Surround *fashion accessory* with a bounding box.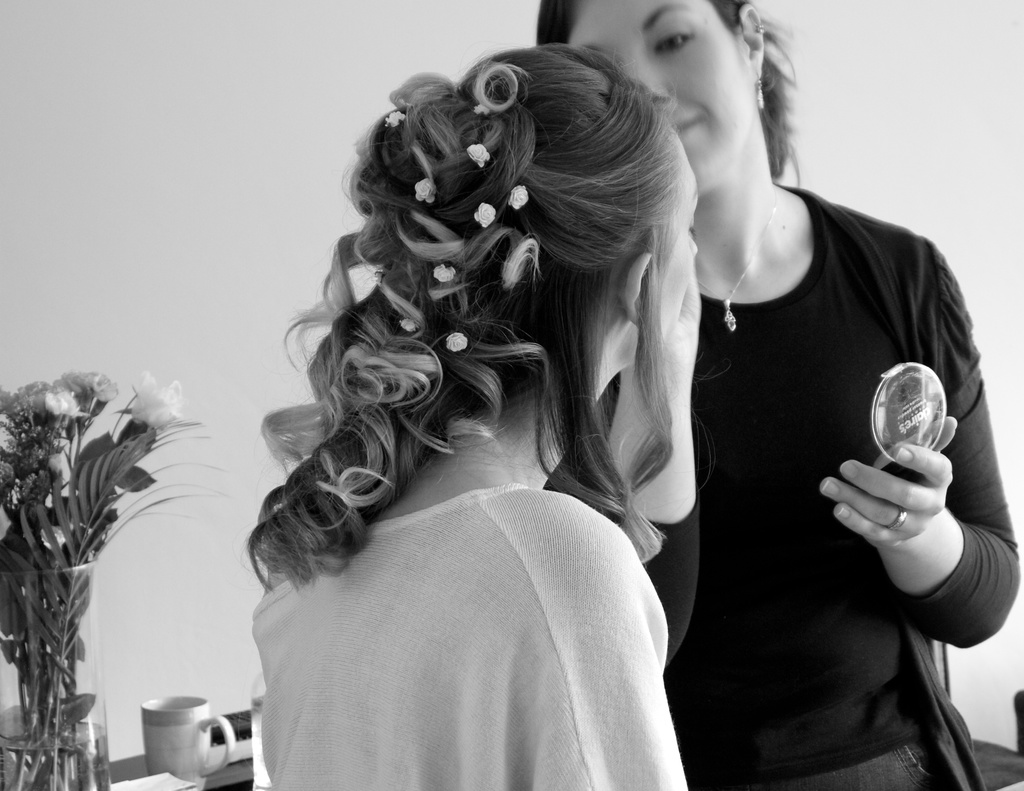
<bbox>756, 73, 767, 113</bbox>.
